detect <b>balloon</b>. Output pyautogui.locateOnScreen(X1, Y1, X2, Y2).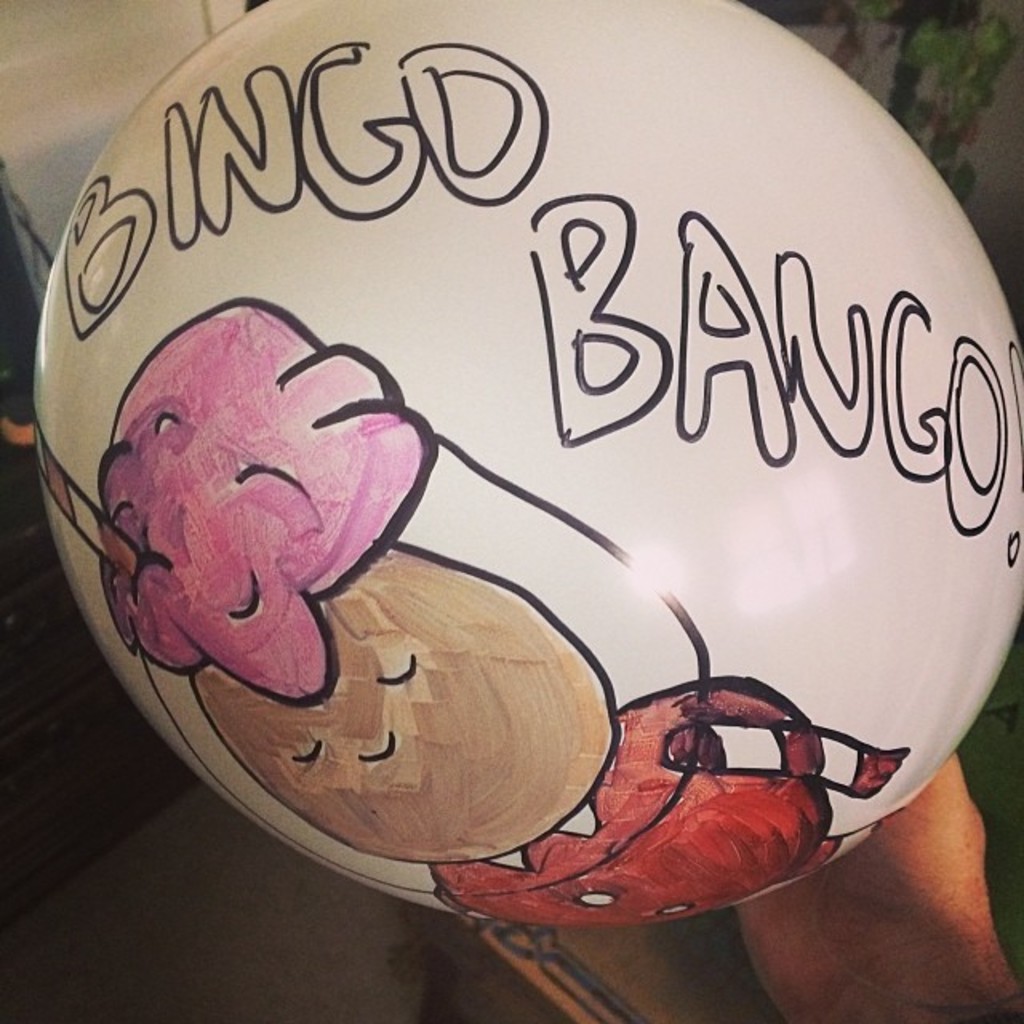
pyautogui.locateOnScreen(34, 3, 1022, 939).
